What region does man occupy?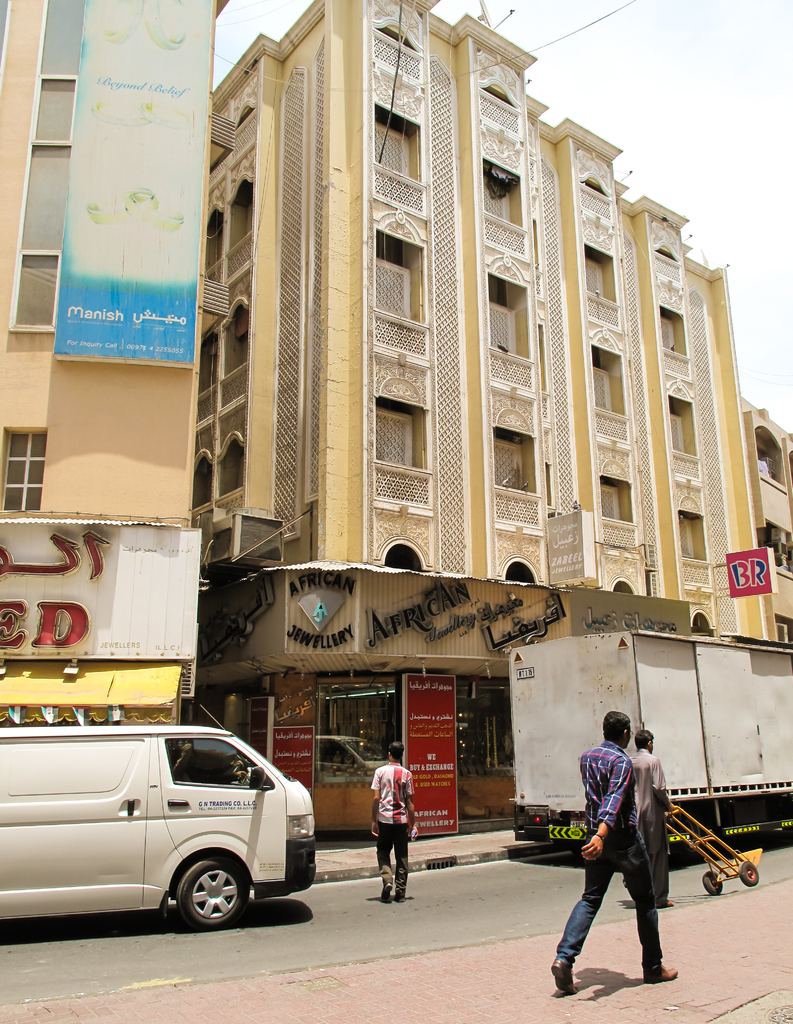
BBox(372, 739, 419, 904).
